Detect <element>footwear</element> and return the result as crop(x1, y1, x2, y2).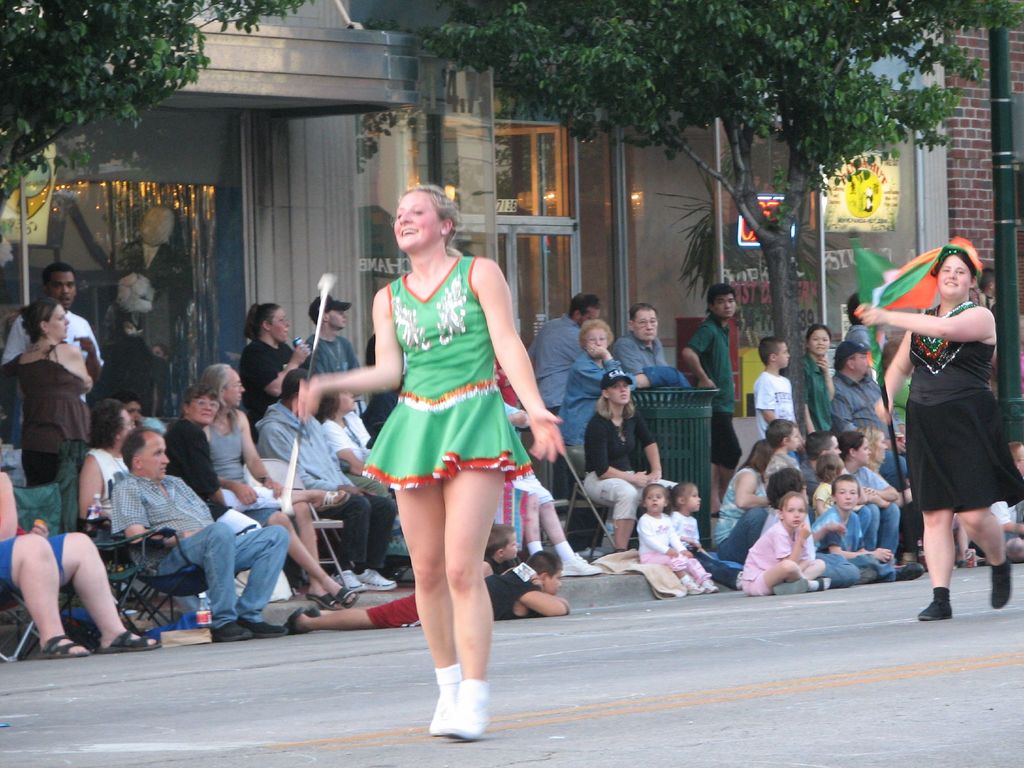
crop(563, 554, 605, 577).
